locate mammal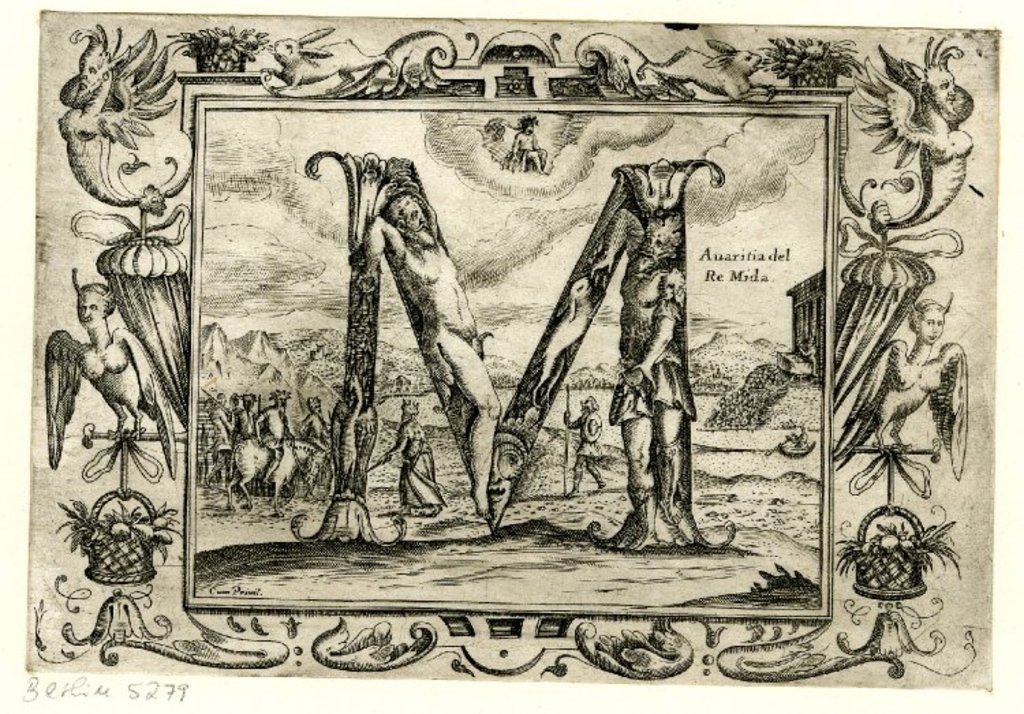
bbox=[358, 179, 504, 511]
